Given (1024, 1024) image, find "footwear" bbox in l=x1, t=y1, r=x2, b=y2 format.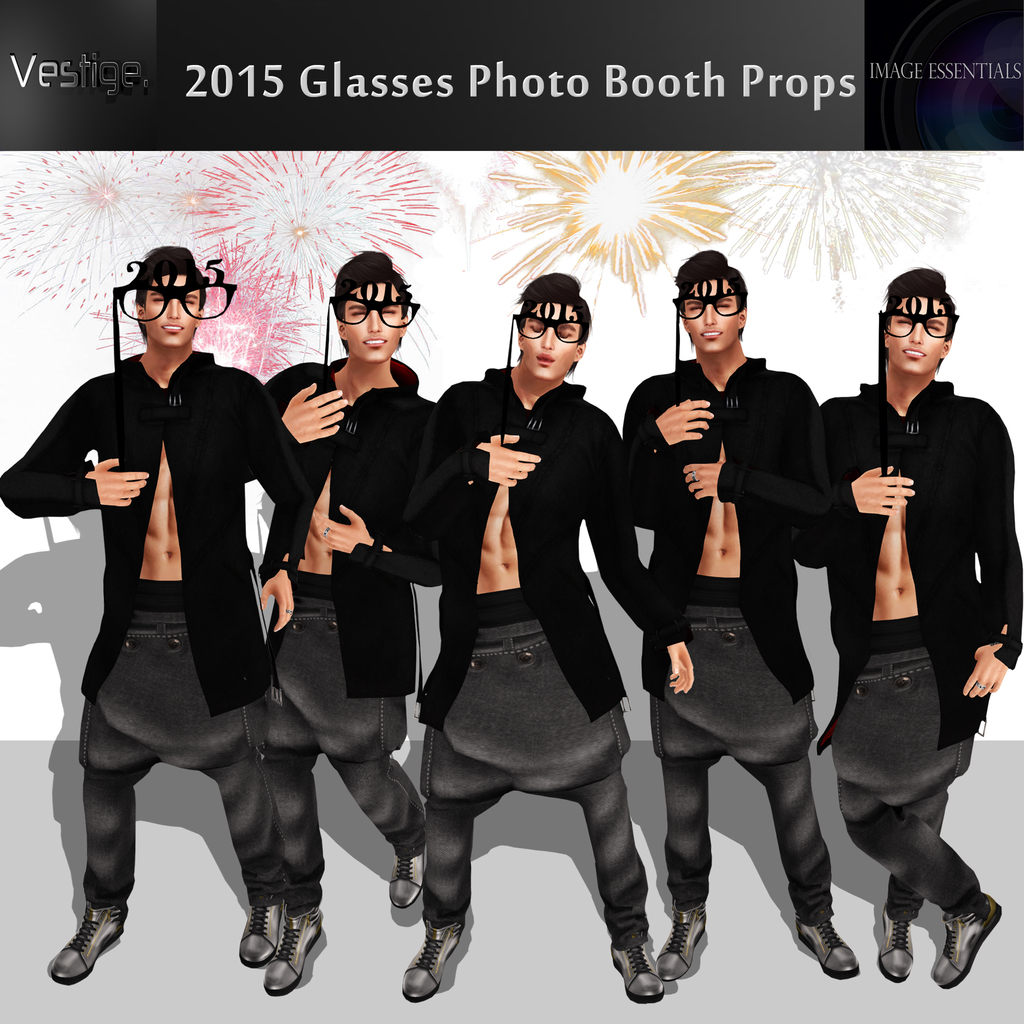
l=797, t=917, r=855, b=973.
